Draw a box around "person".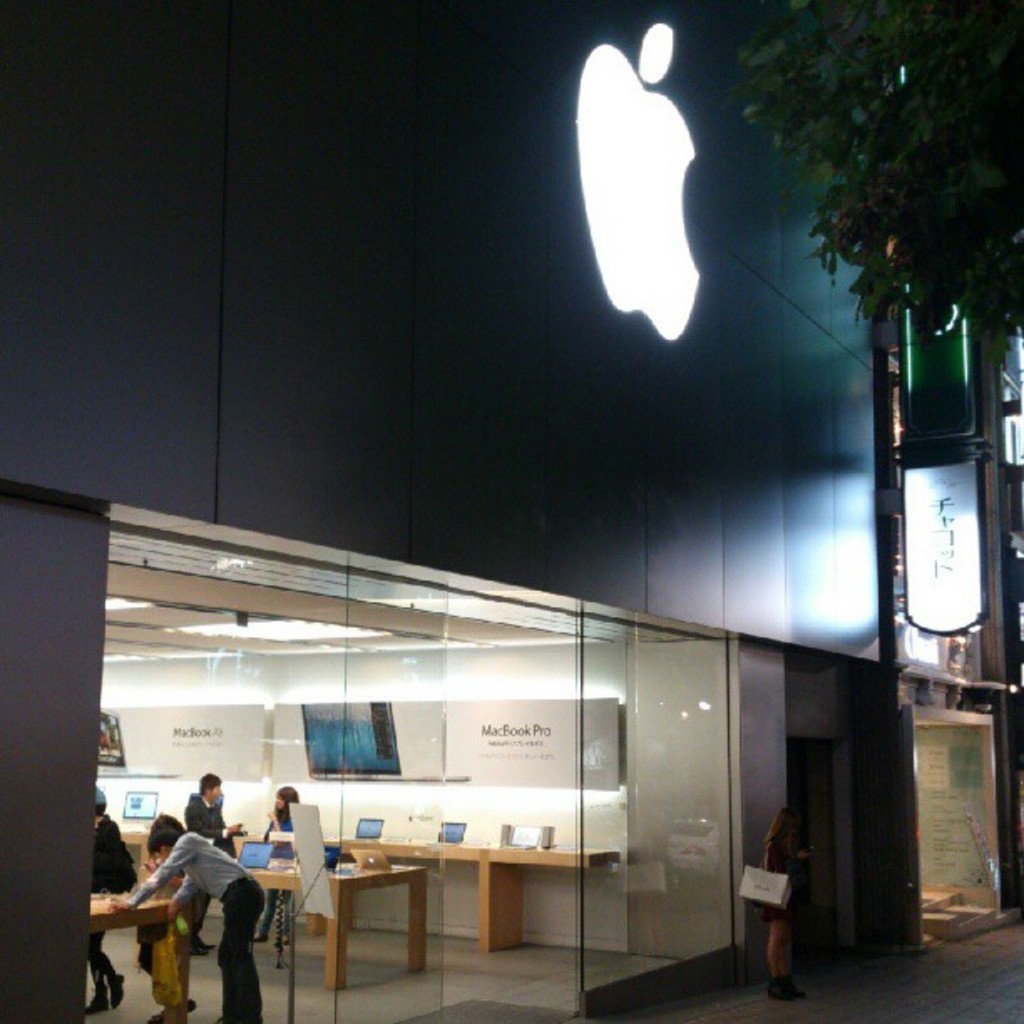
246 780 296 954.
